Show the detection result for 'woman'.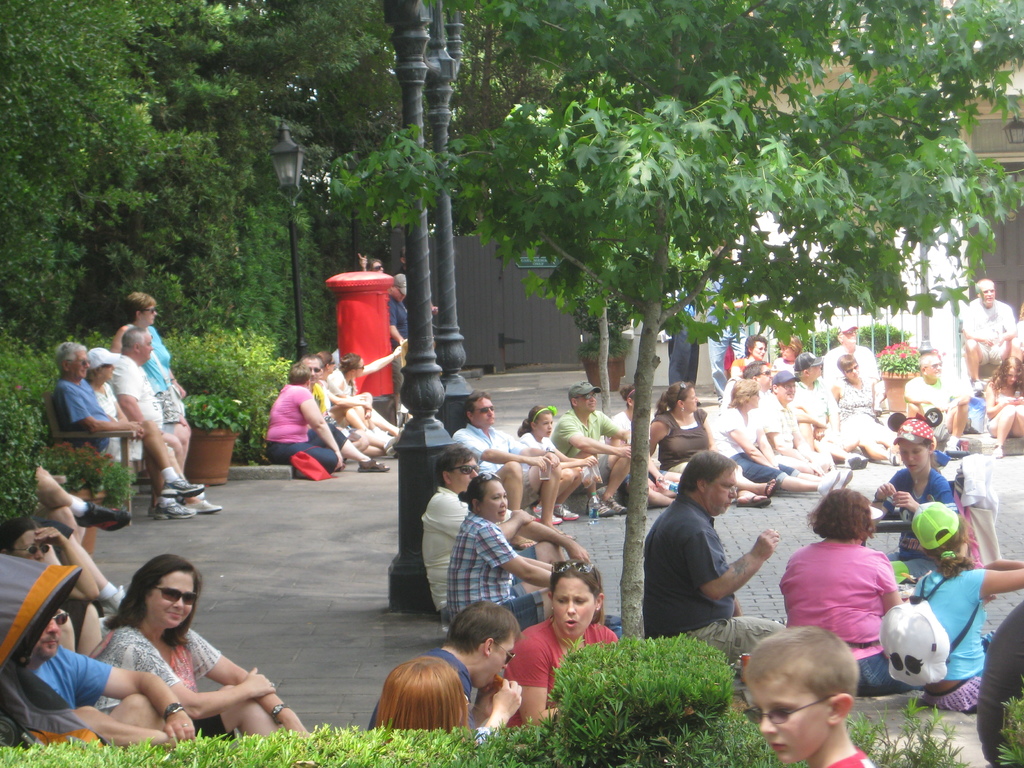
Rect(710, 381, 853, 499).
